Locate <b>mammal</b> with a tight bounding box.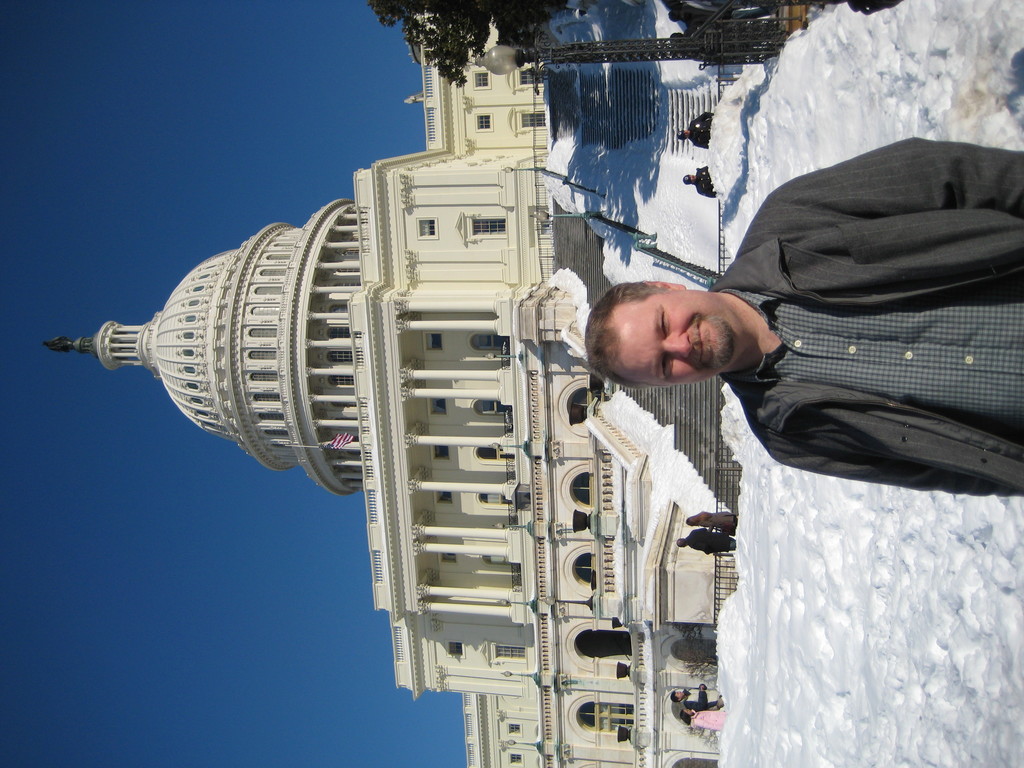
[x1=671, y1=683, x2=724, y2=709].
